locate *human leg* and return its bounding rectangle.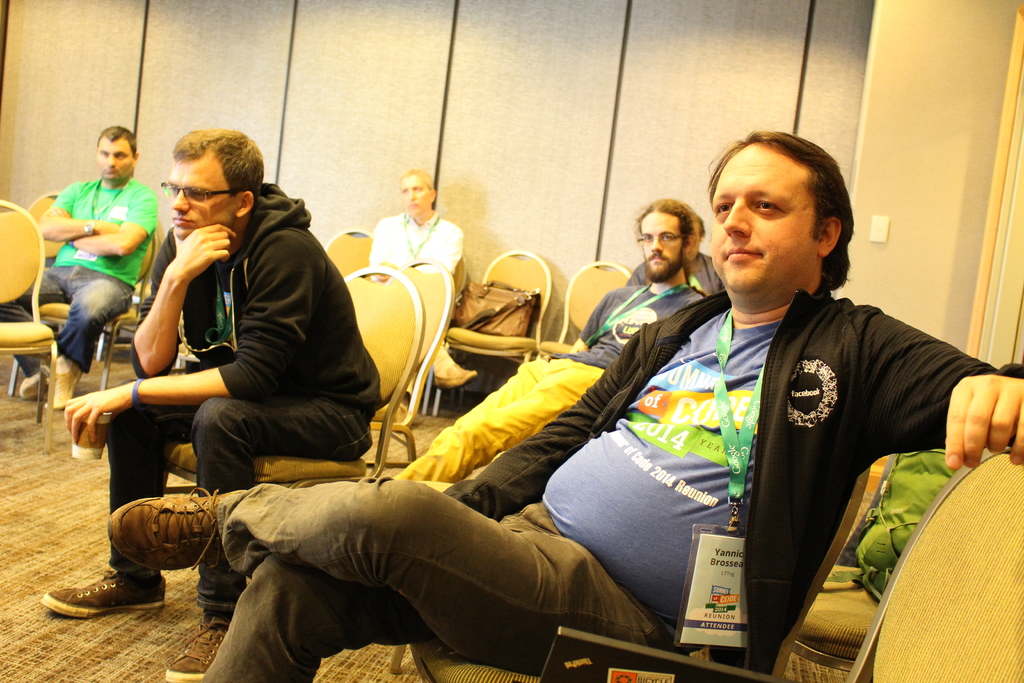
(x1=447, y1=353, x2=557, y2=434).
